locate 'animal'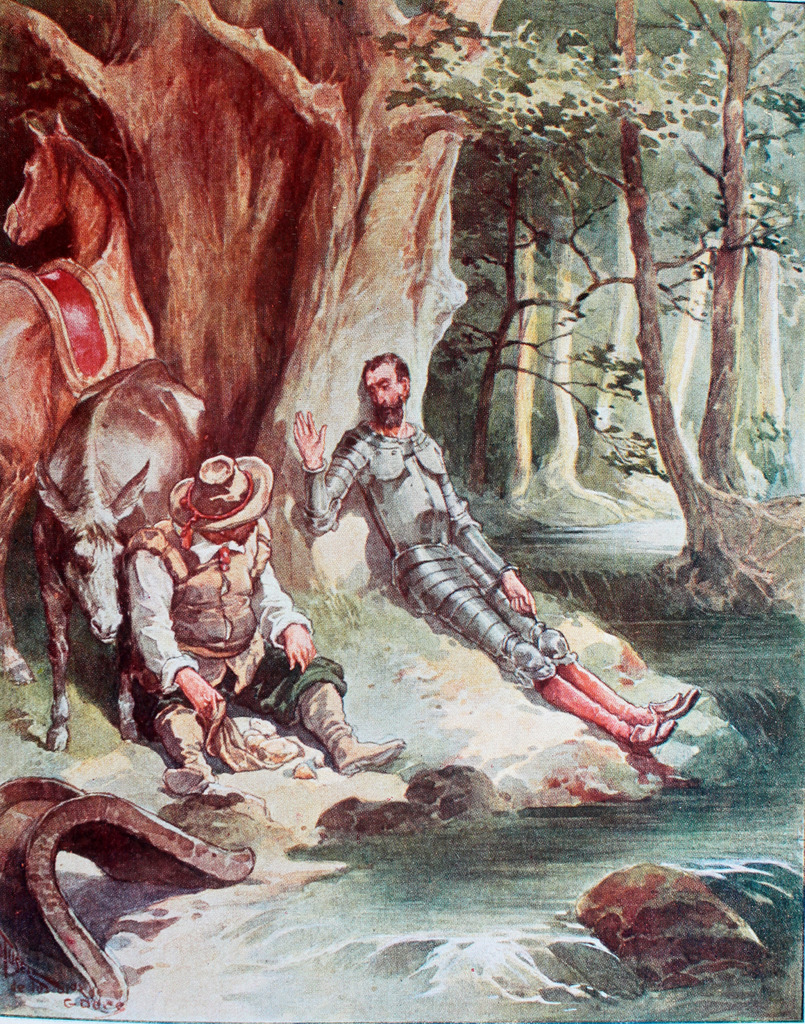
left=0, top=109, right=157, bottom=685
